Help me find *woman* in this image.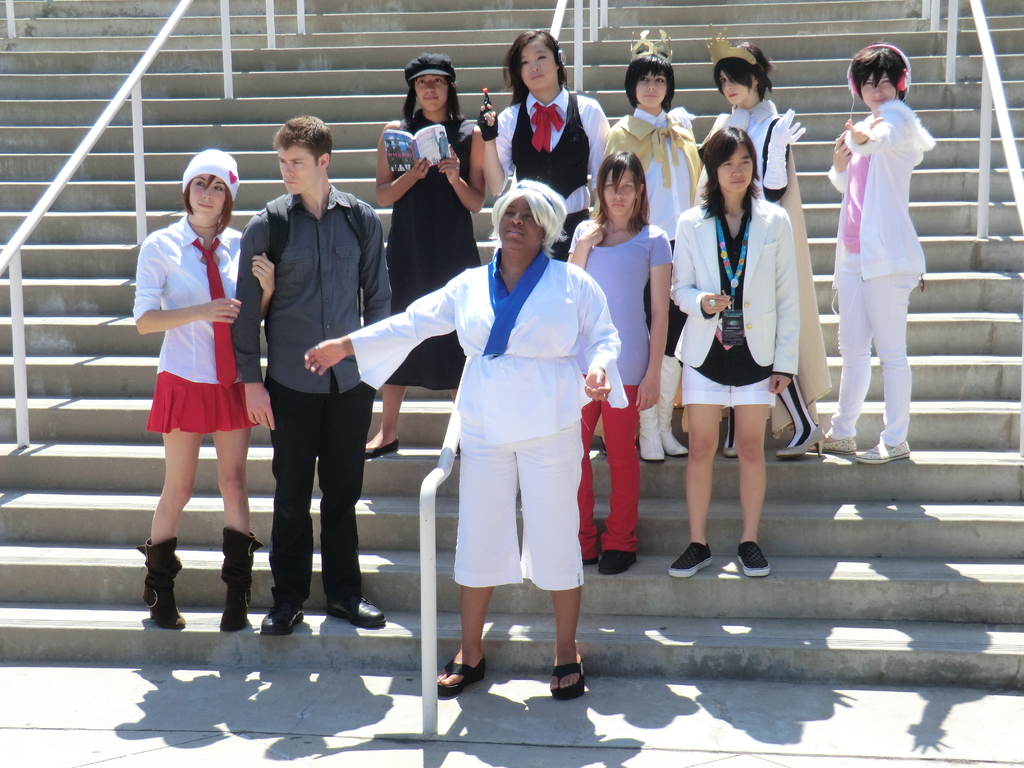
Found it: (x1=668, y1=123, x2=800, y2=582).
